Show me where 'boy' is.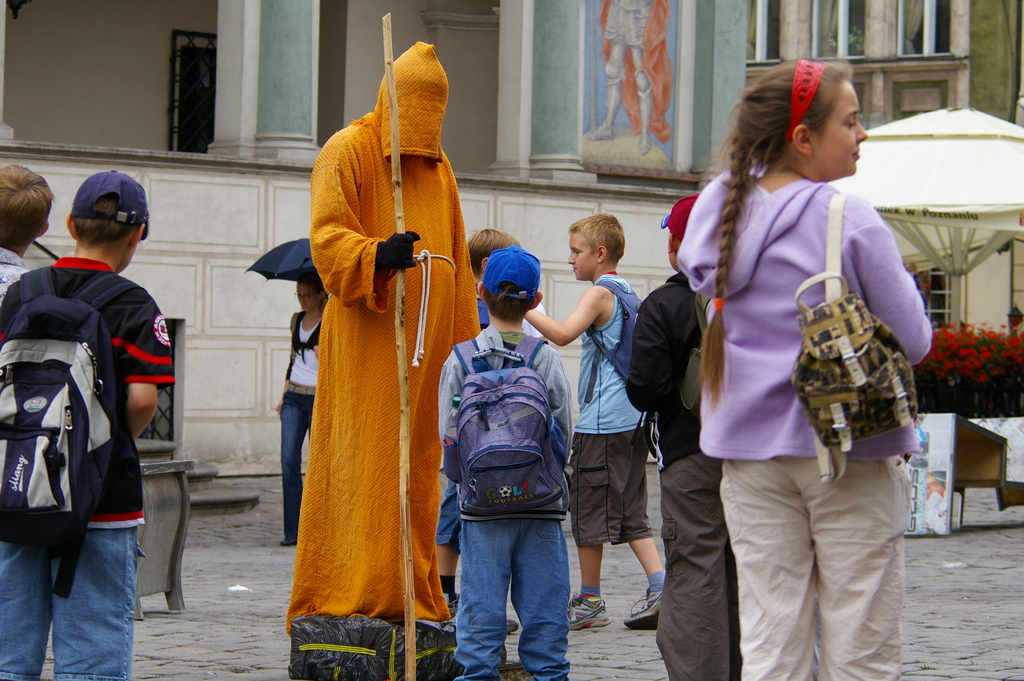
'boy' is at x1=451, y1=225, x2=523, y2=610.
